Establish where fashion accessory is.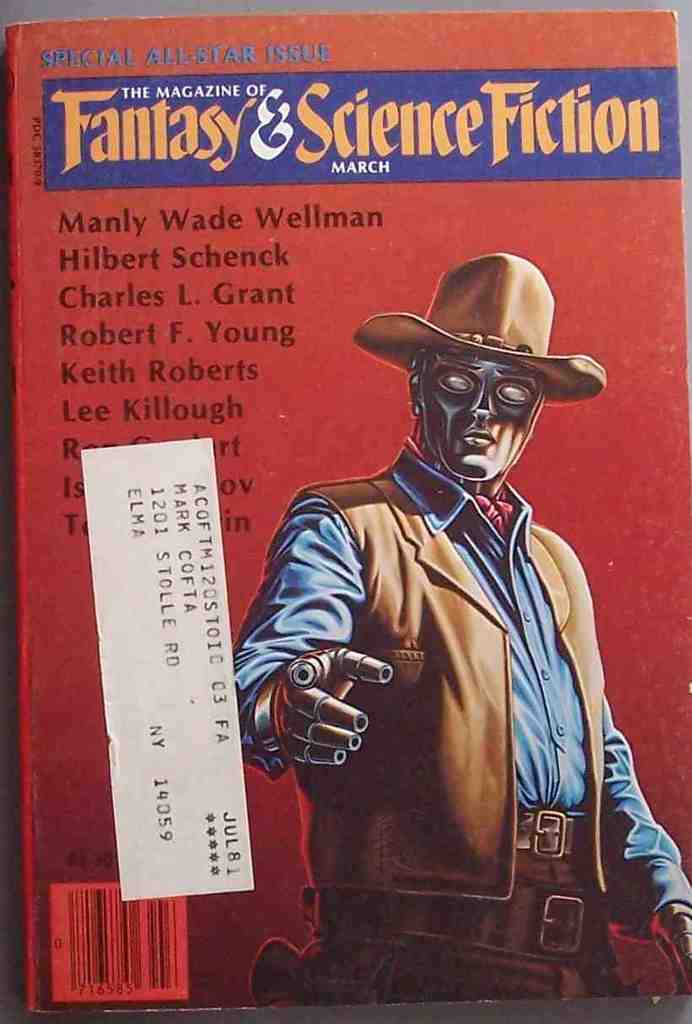
Established at <box>516,810,589,863</box>.
